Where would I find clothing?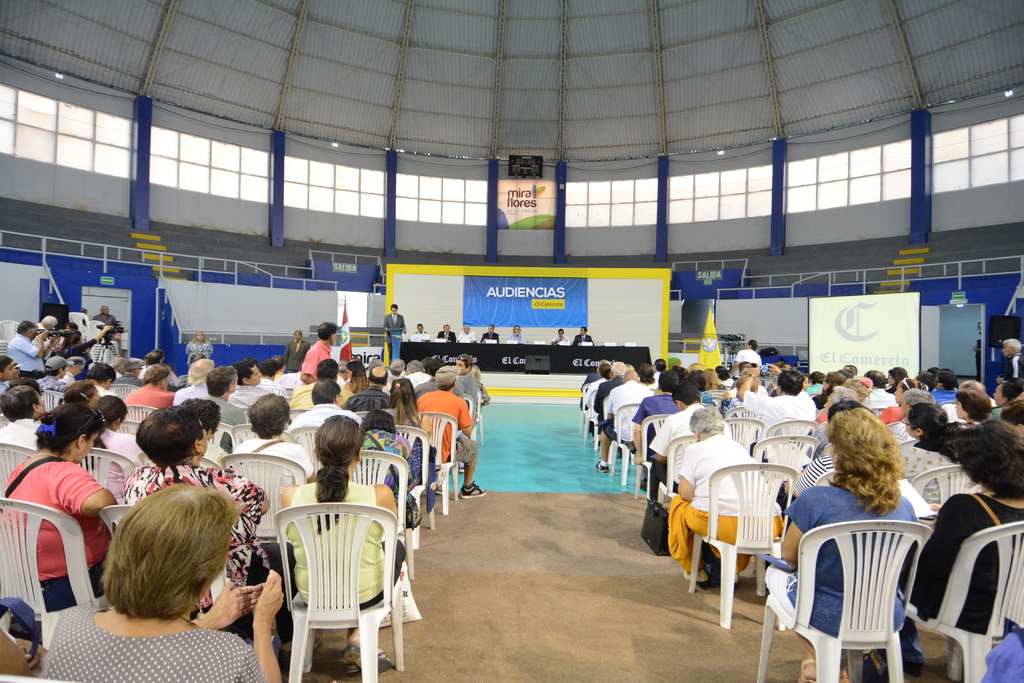
At x1=9, y1=336, x2=48, y2=369.
